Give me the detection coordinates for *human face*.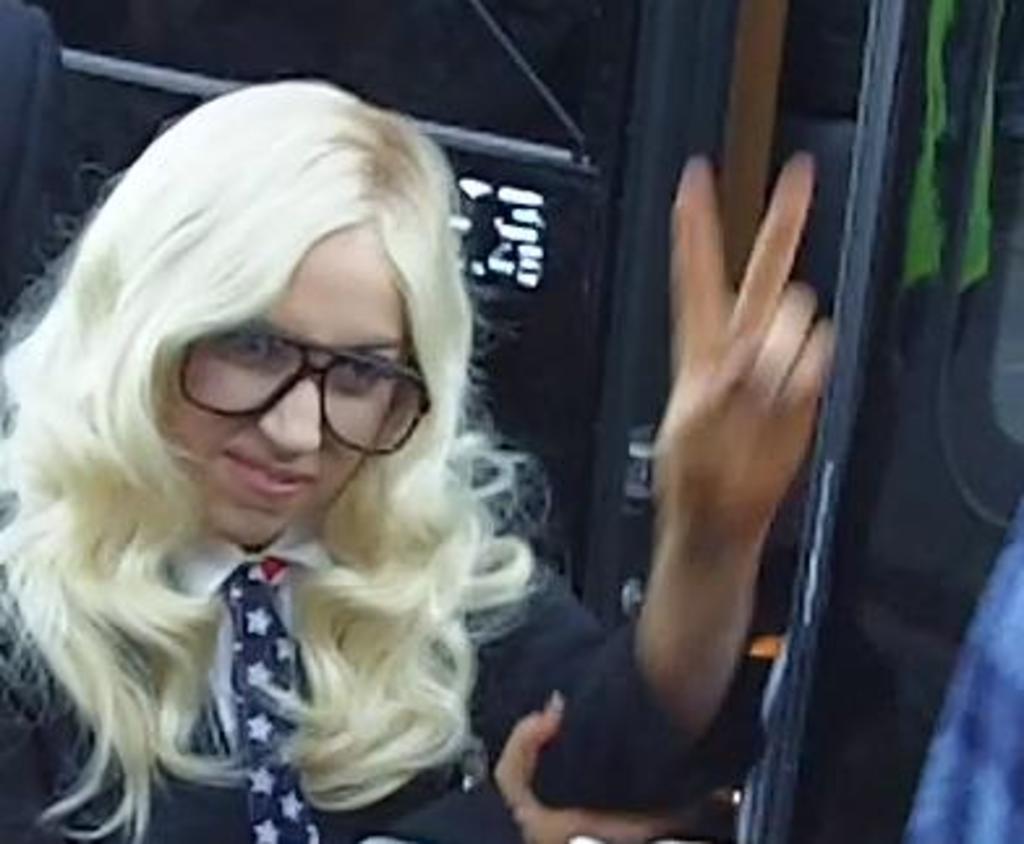
bbox(159, 222, 408, 541).
